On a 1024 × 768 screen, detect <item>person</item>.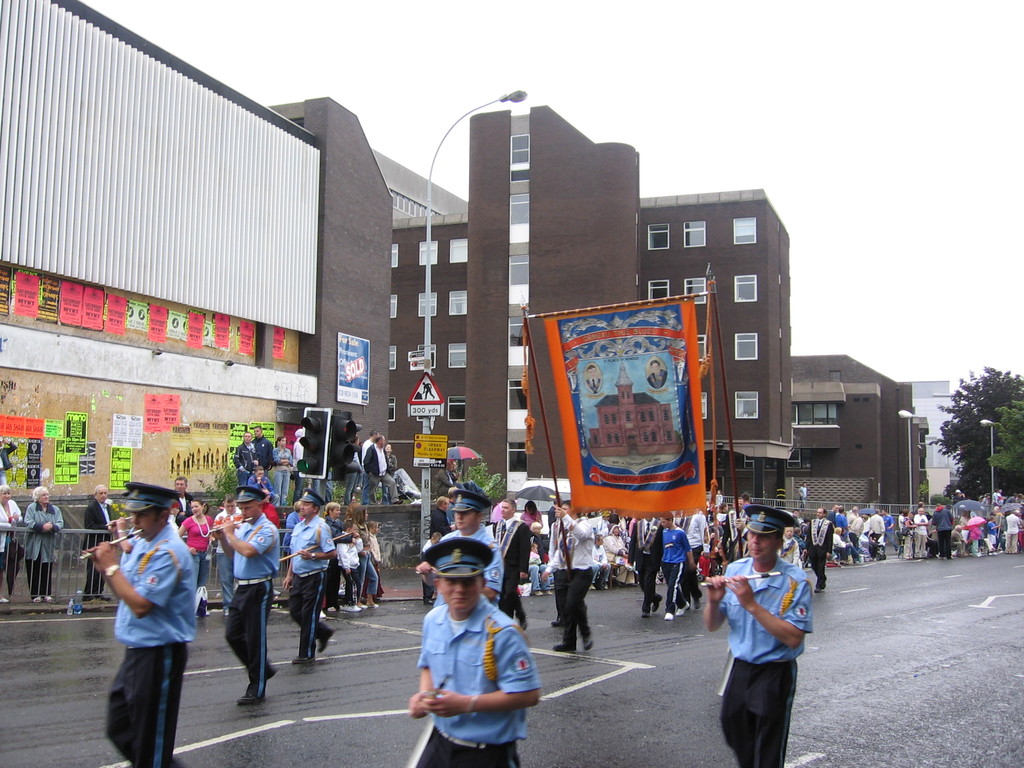
[234, 433, 258, 487].
